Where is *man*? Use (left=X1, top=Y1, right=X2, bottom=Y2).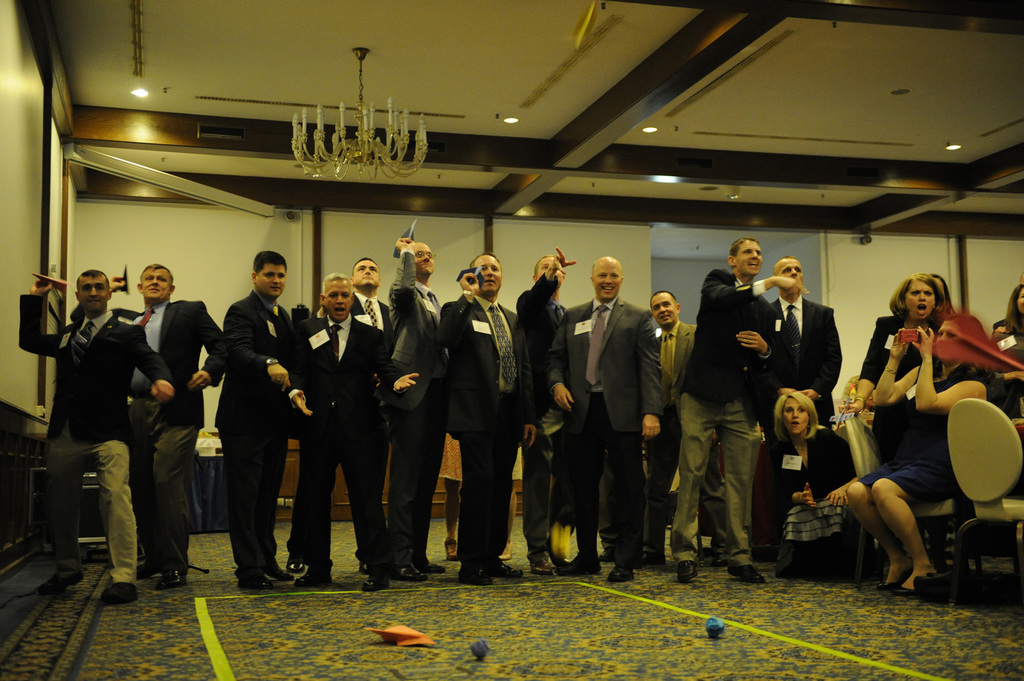
(left=110, top=265, right=225, bottom=592).
